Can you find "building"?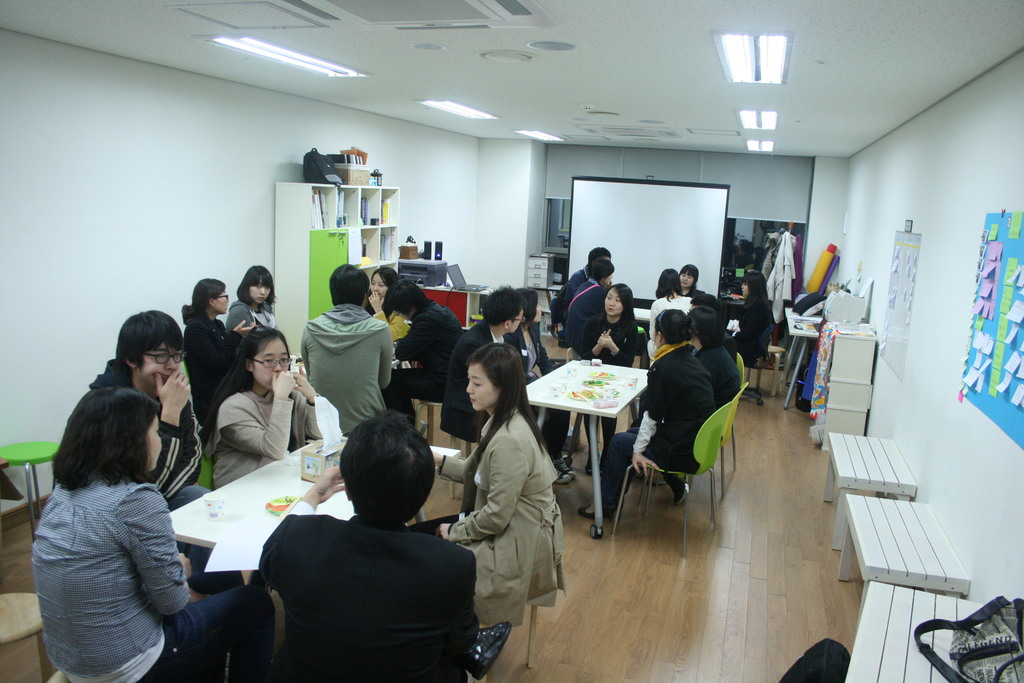
Yes, bounding box: <bbox>0, 0, 1023, 682</bbox>.
